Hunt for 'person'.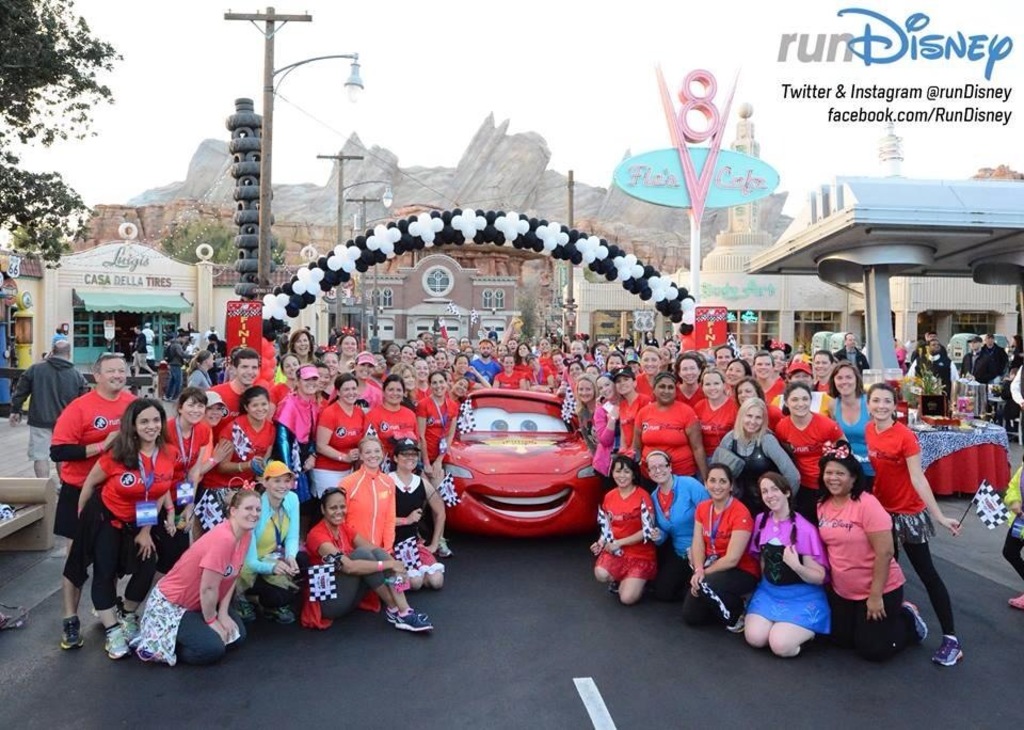
Hunted down at left=54, top=400, right=193, bottom=660.
